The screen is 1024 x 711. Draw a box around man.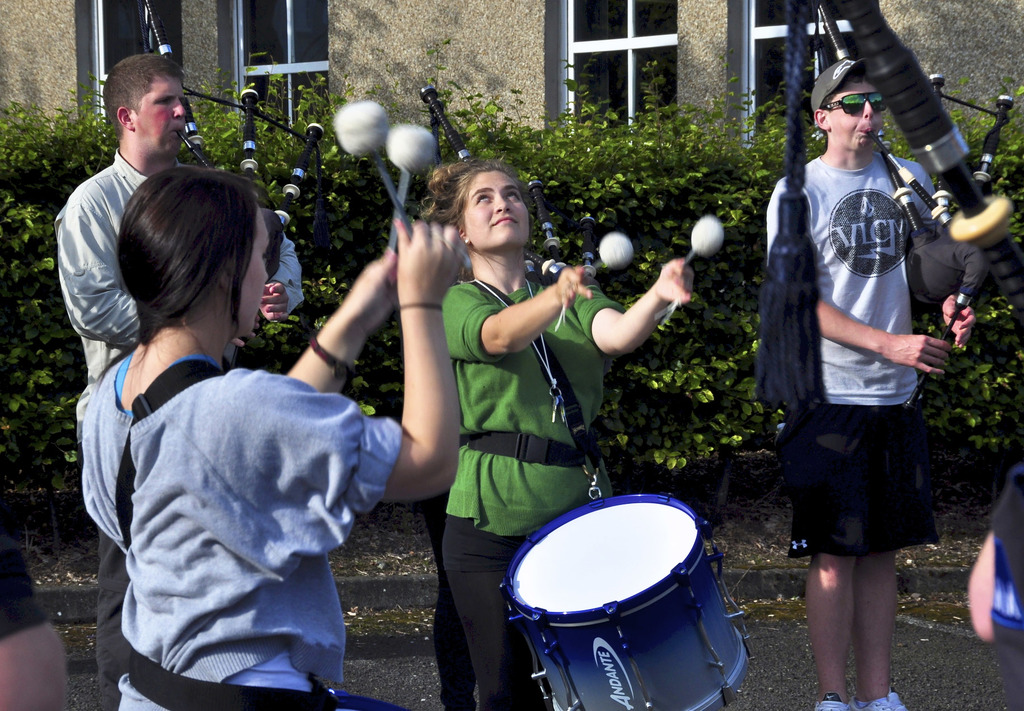
region(765, 53, 987, 710).
